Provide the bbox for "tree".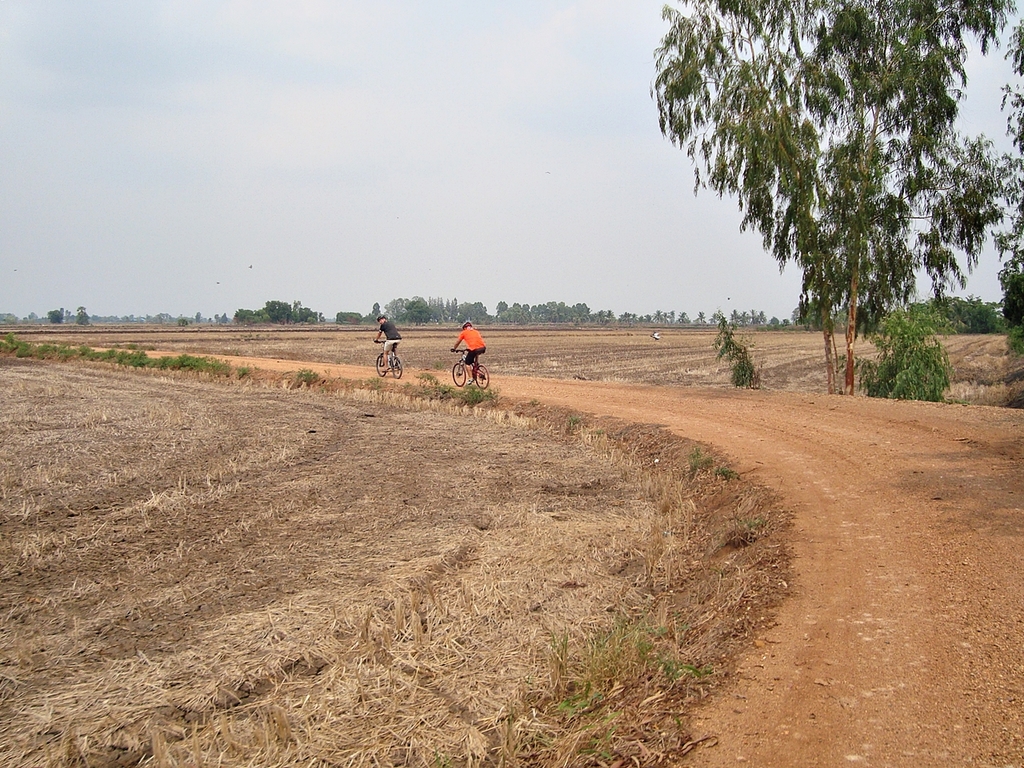
852/305/952/405.
